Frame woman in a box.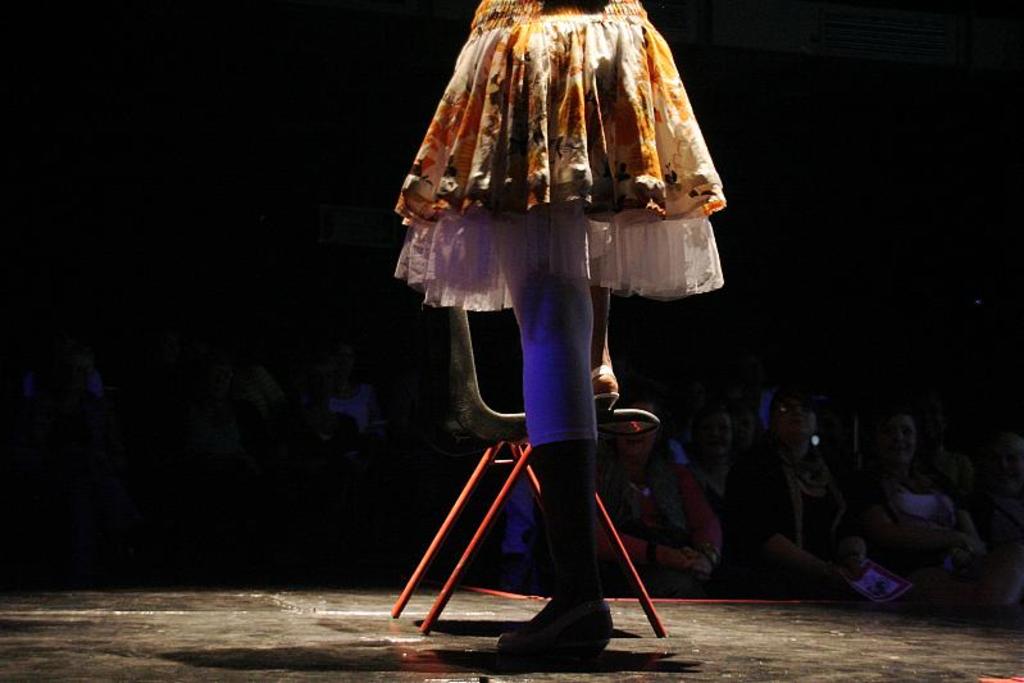
bbox=(382, 0, 746, 650).
